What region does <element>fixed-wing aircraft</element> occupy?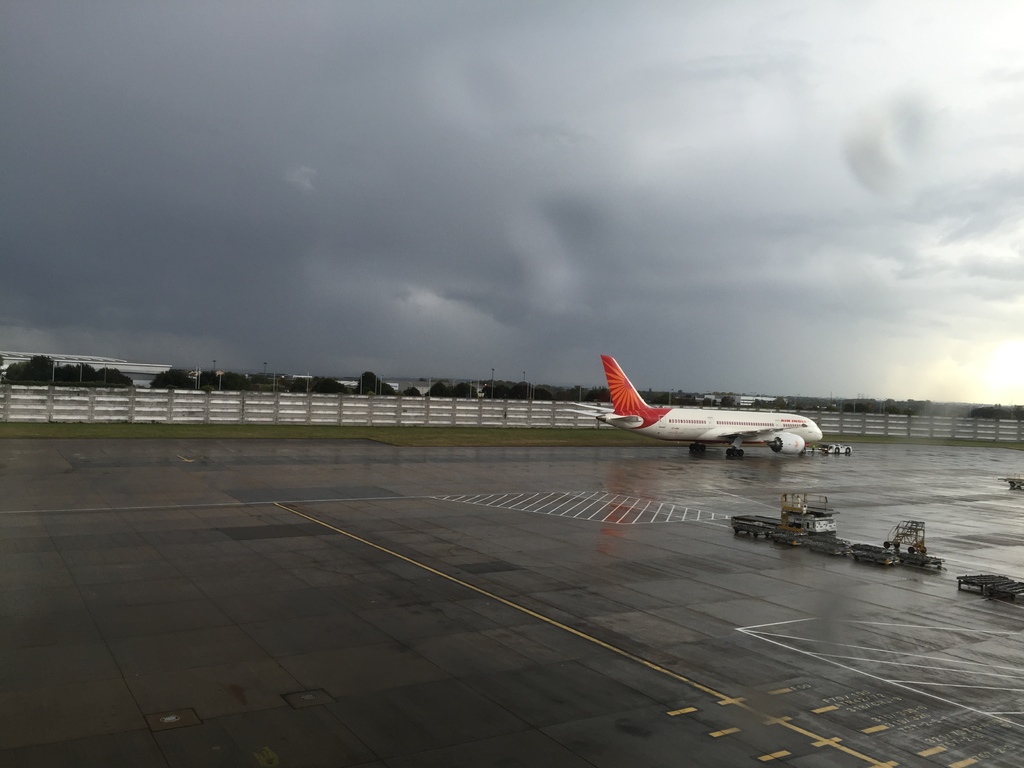
bbox(564, 355, 833, 458).
